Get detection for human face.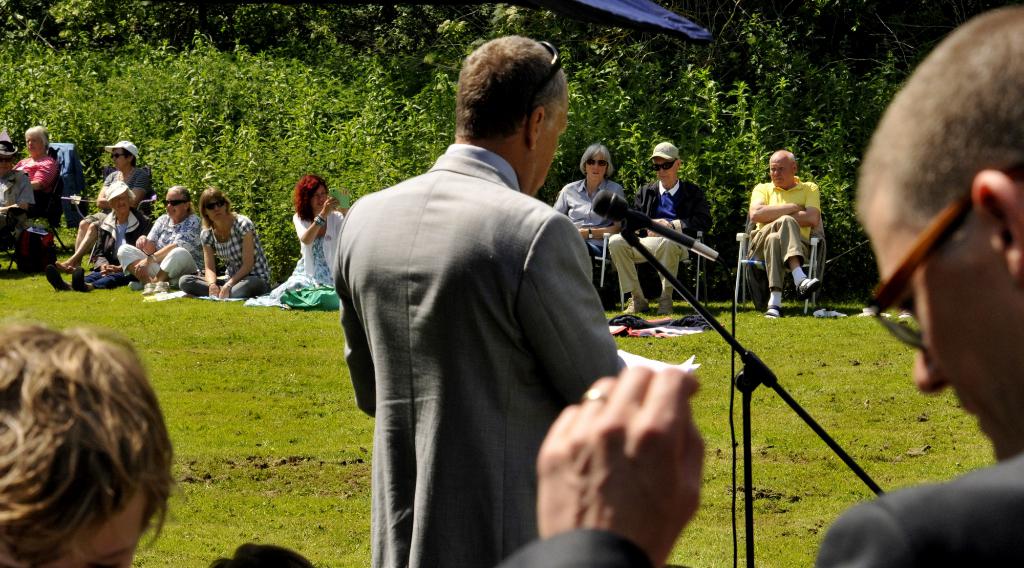
Detection: {"x1": 27, "y1": 134, "x2": 44, "y2": 157}.
